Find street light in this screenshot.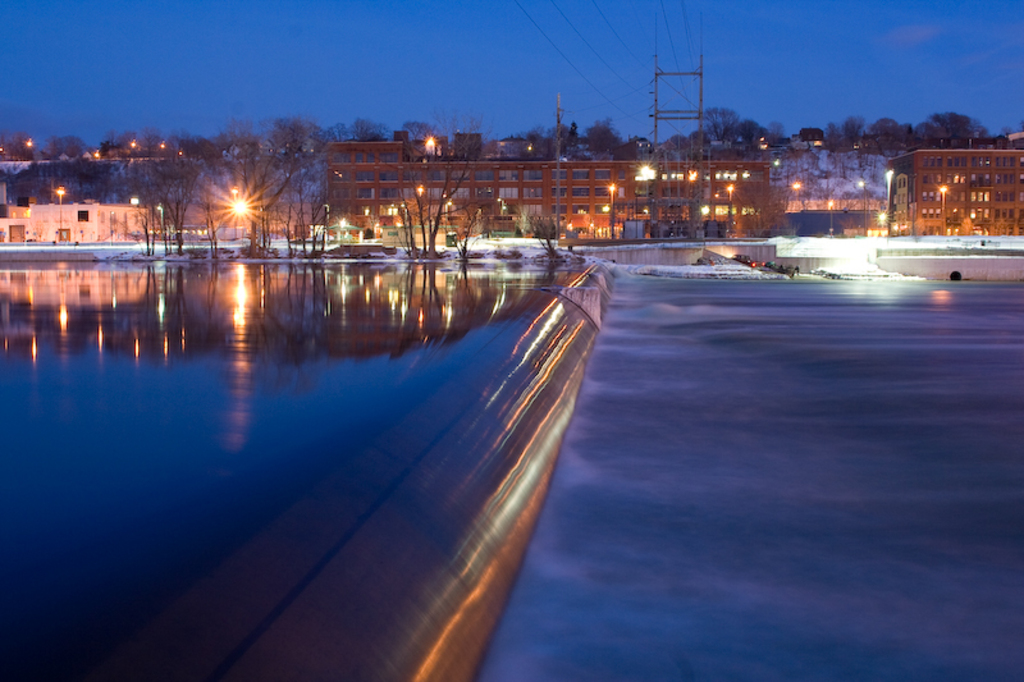
The bounding box for street light is (52,182,64,244).
